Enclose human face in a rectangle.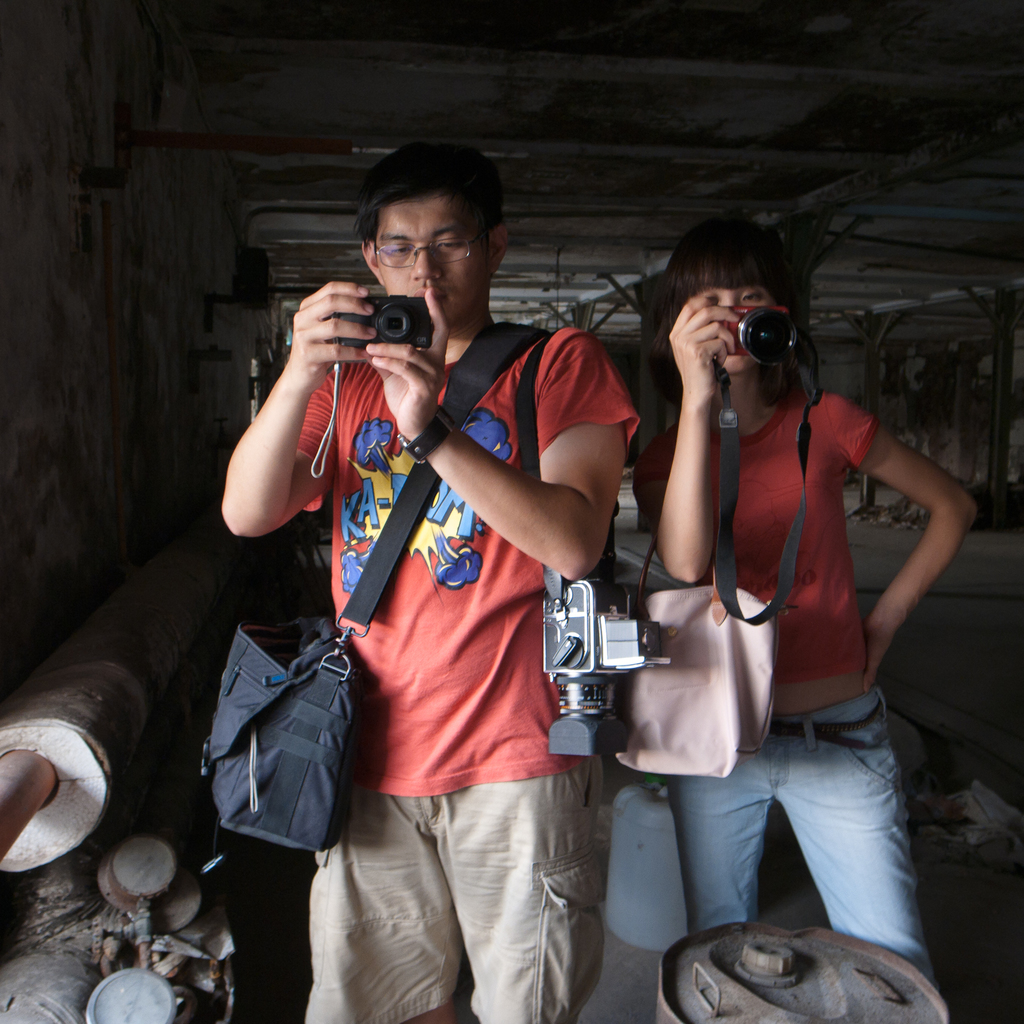
x1=376 y1=195 x2=499 y2=330.
